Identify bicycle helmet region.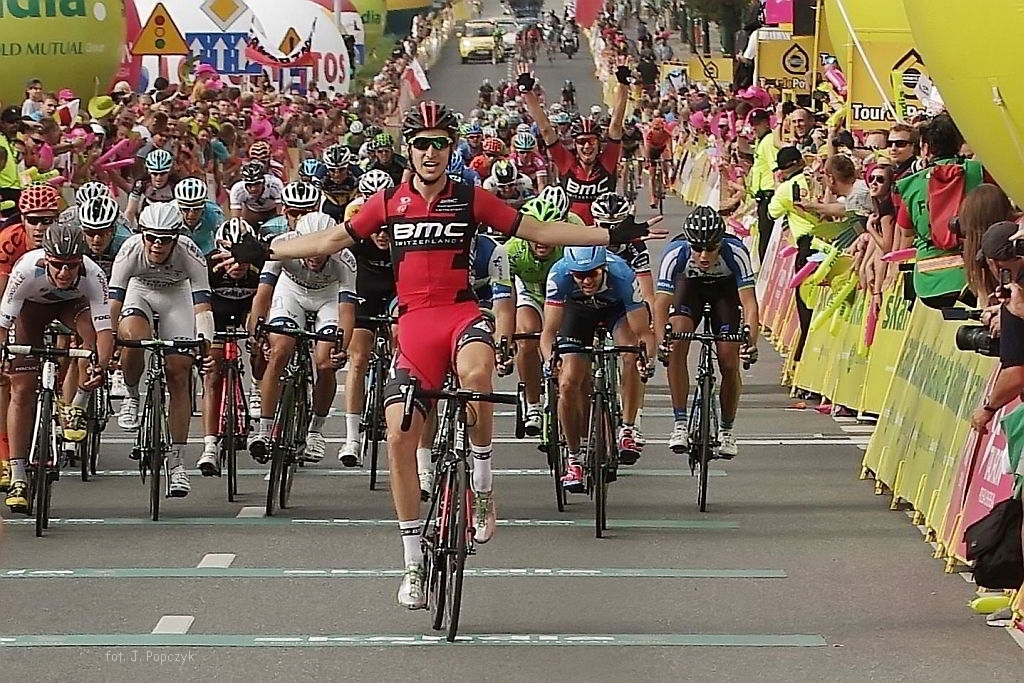
Region: <region>82, 201, 120, 223</region>.
